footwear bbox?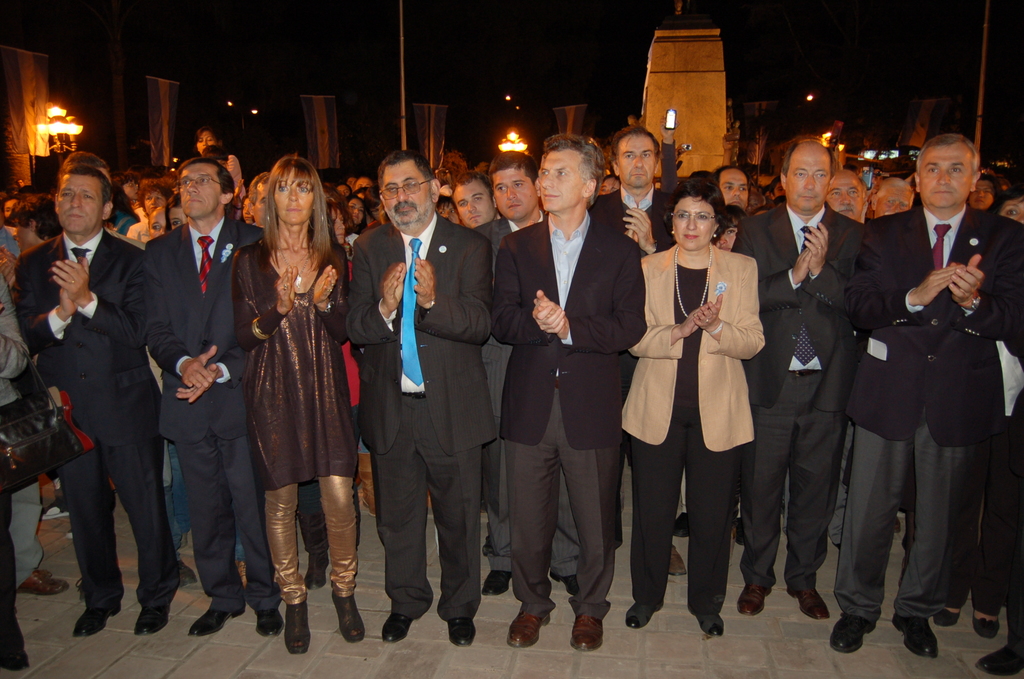
detection(893, 612, 939, 657)
